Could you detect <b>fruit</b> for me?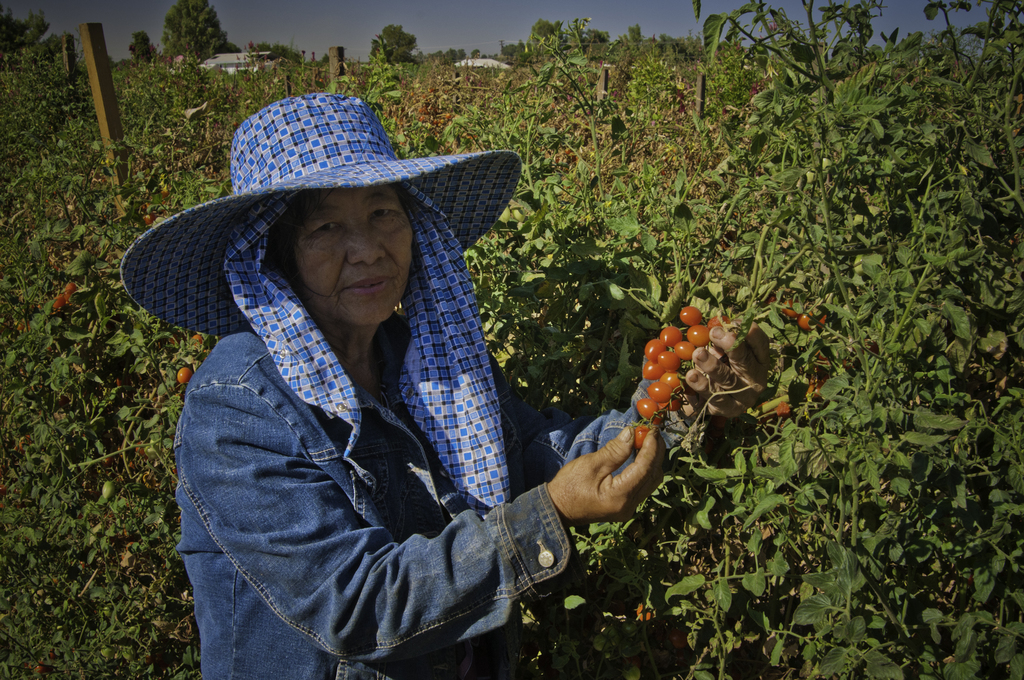
Detection result: BBox(679, 306, 703, 327).
